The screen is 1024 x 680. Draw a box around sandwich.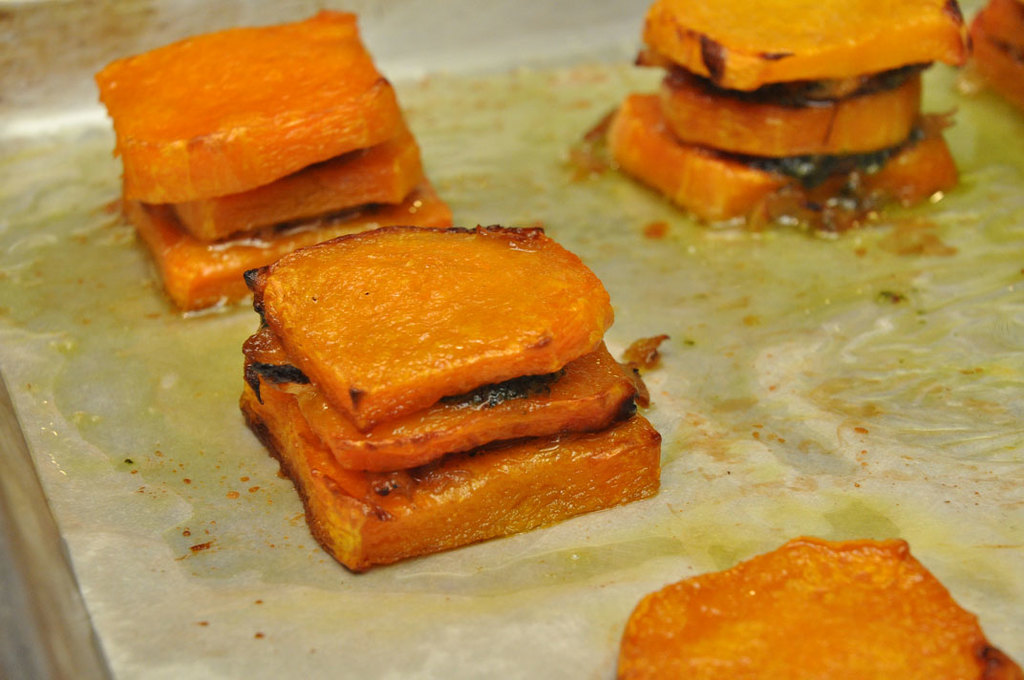
(x1=955, y1=0, x2=1023, y2=92).
